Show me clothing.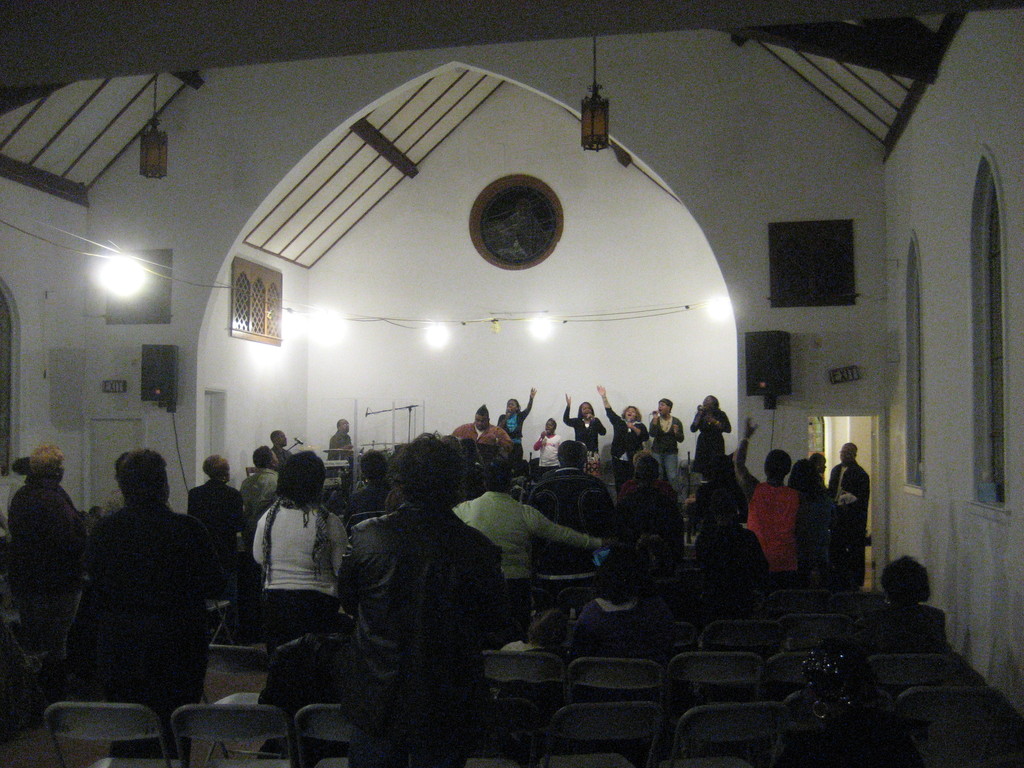
clothing is here: x1=834, y1=465, x2=861, y2=554.
